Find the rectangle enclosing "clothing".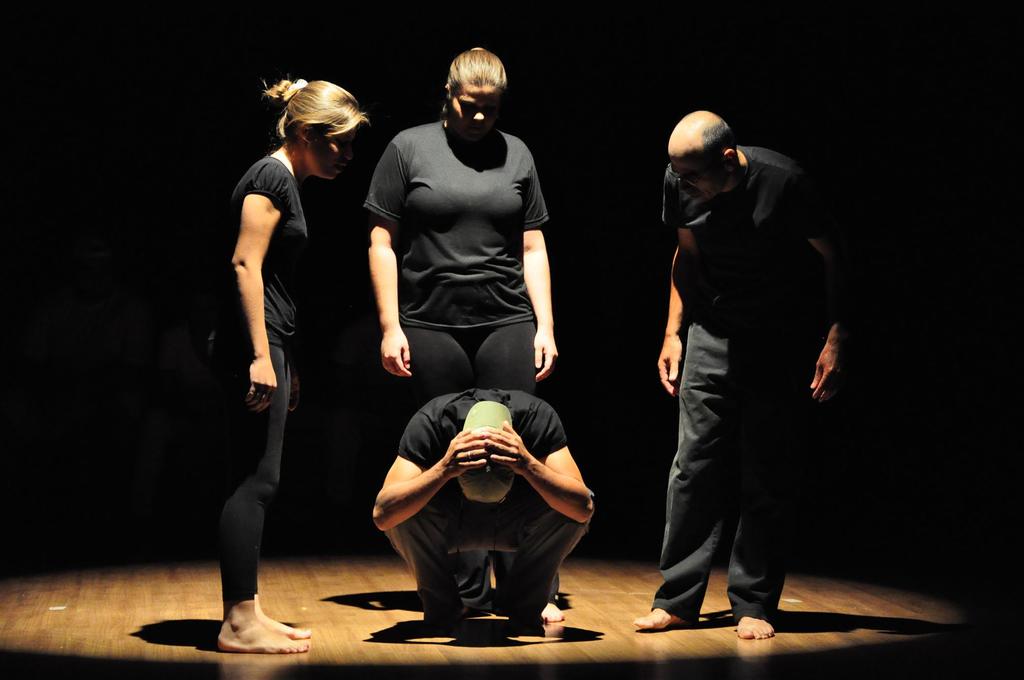
box=[364, 120, 552, 609].
